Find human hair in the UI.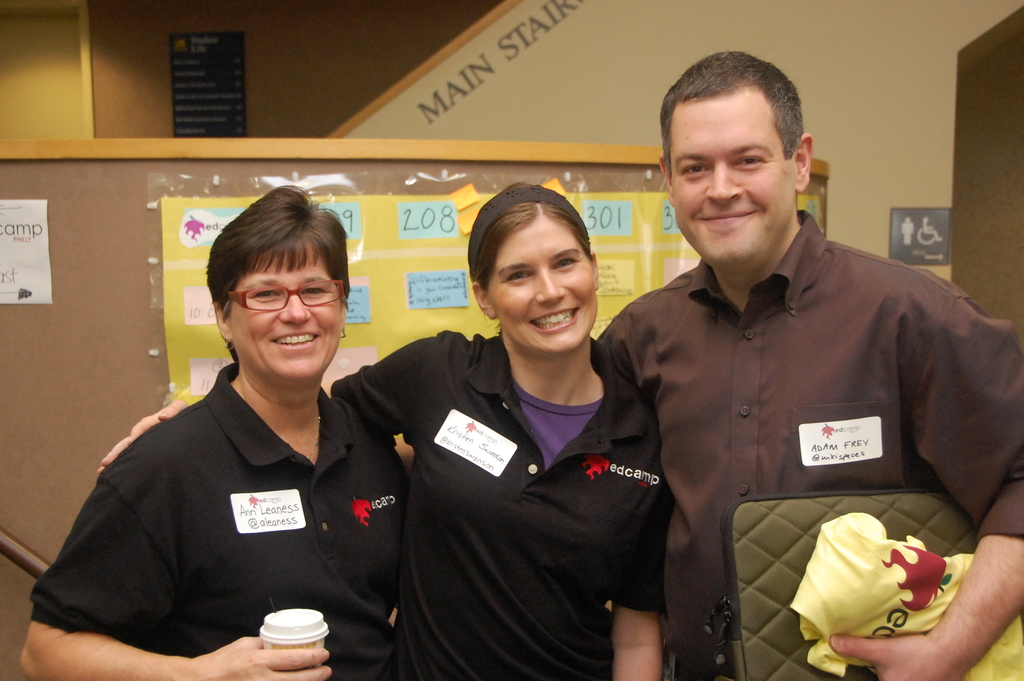
UI element at [x1=196, y1=193, x2=345, y2=370].
